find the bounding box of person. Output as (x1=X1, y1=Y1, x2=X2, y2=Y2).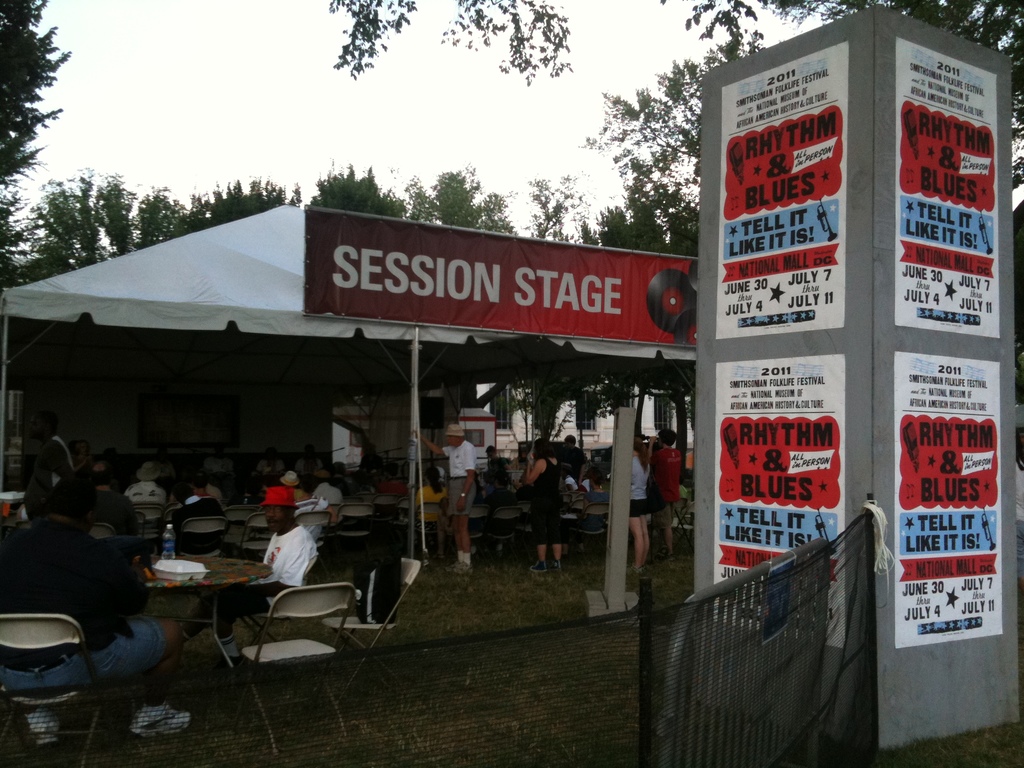
(x1=75, y1=438, x2=93, y2=462).
